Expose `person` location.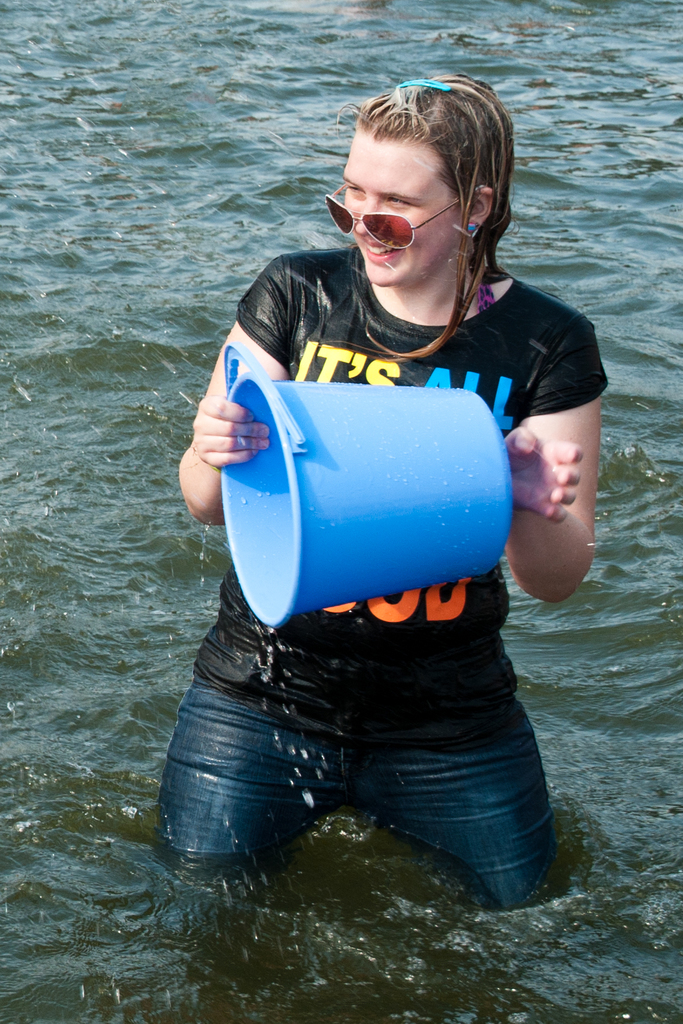
Exposed at 179/70/614/912.
